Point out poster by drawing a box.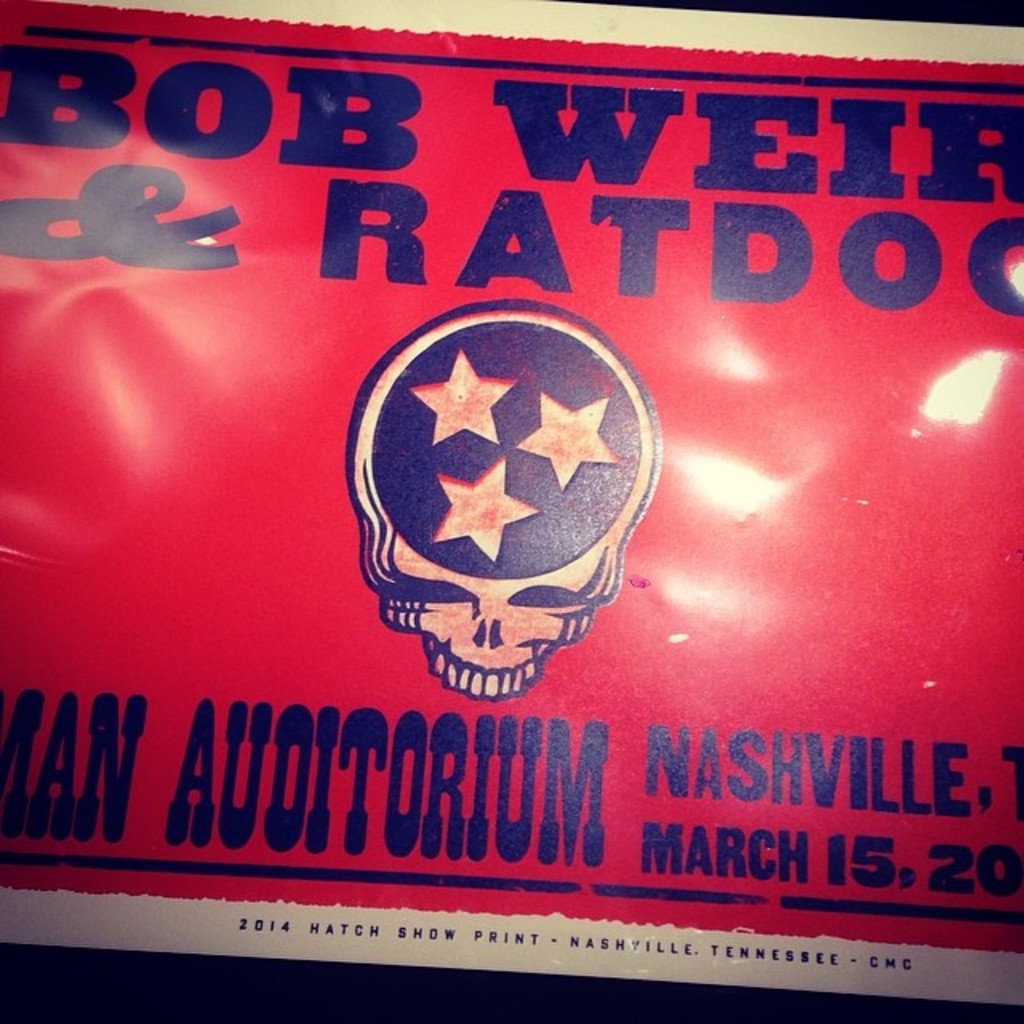
box(0, 0, 1022, 1022).
